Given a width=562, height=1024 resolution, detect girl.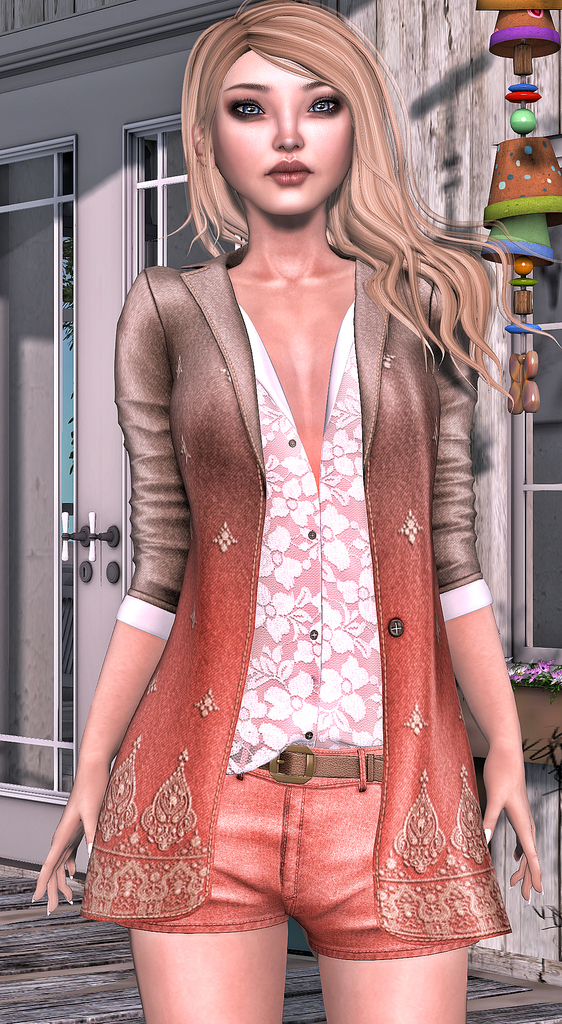
bbox=(27, 4, 540, 1023).
